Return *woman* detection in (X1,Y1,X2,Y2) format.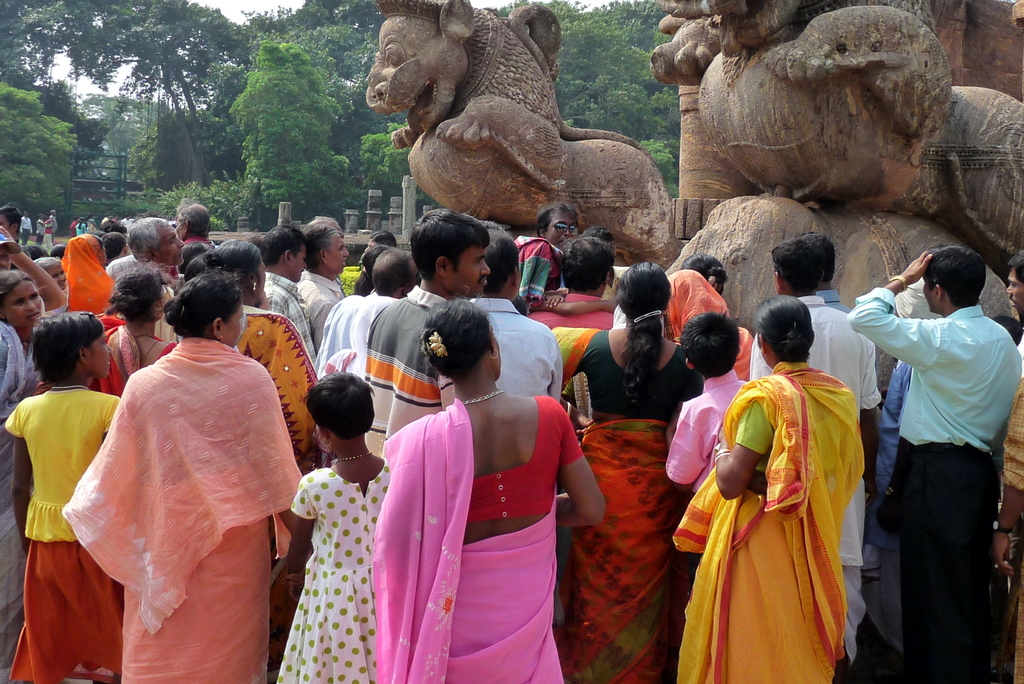
(0,227,65,683).
